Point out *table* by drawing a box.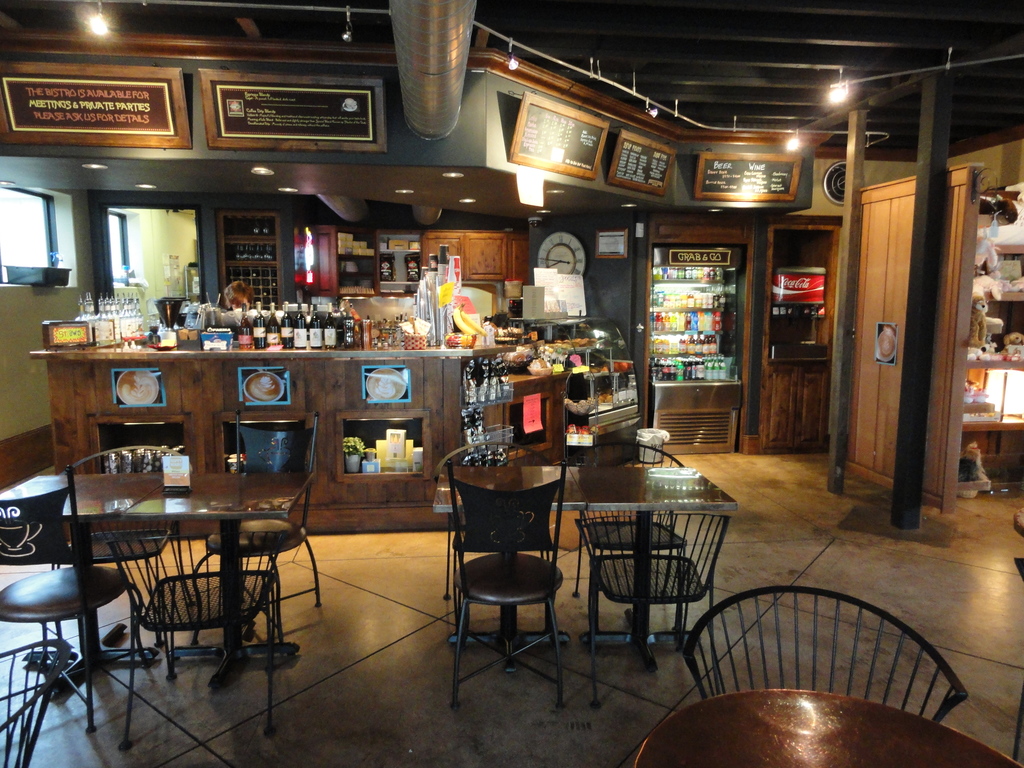
[627, 685, 1023, 767].
